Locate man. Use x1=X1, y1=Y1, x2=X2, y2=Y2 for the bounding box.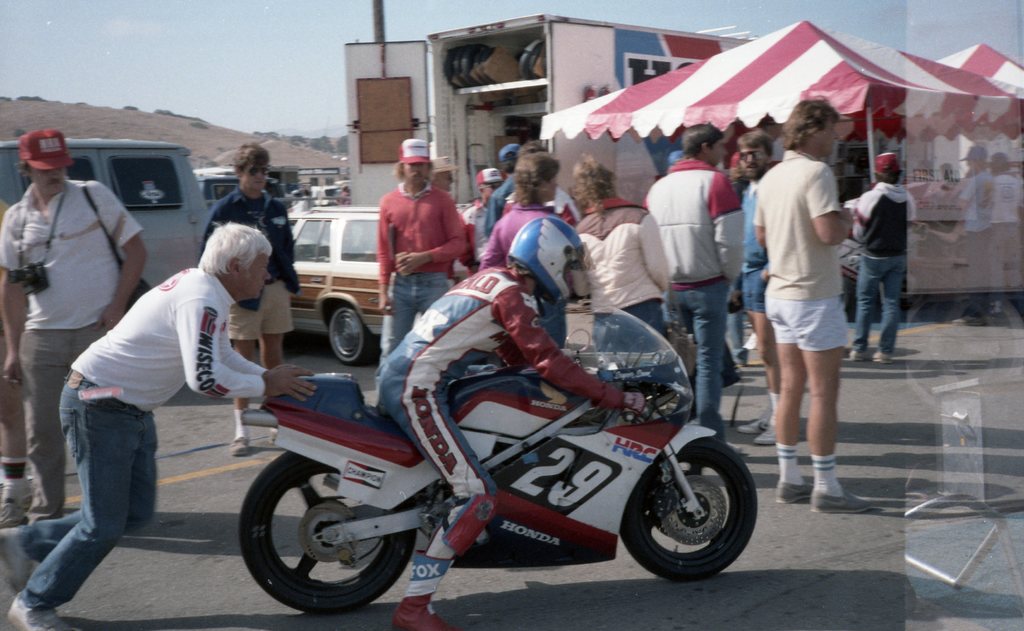
x1=380, y1=137, x2=467, y2=361.
